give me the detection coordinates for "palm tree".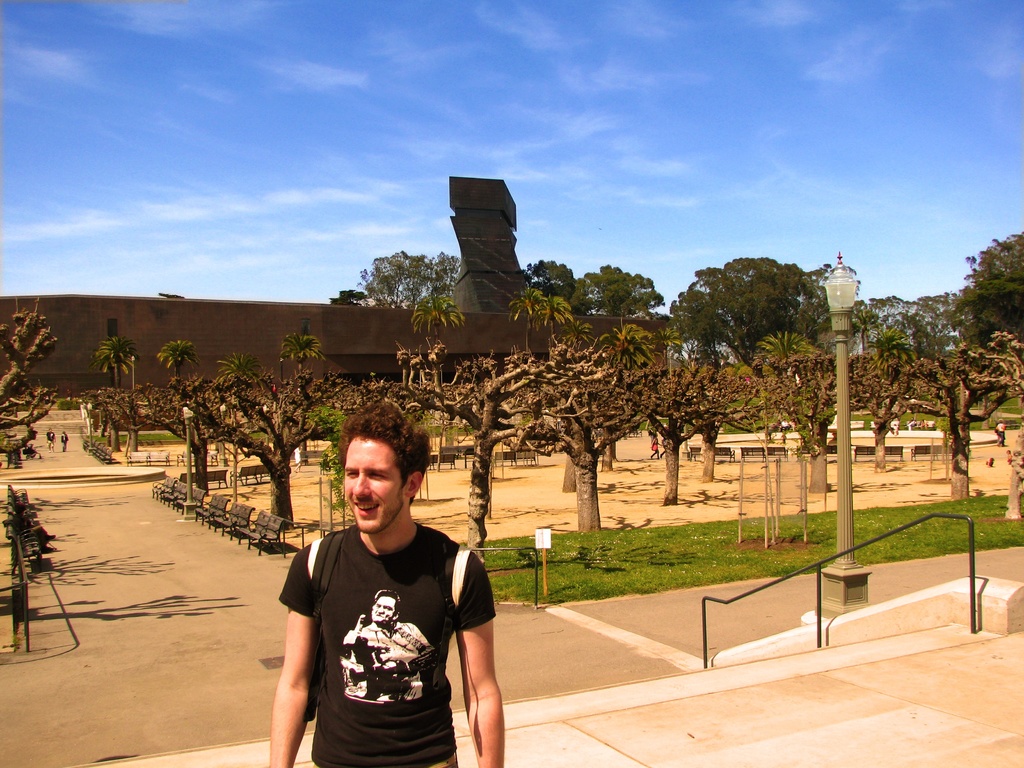
x1=154, y1=338, x2=199, y2=380.
